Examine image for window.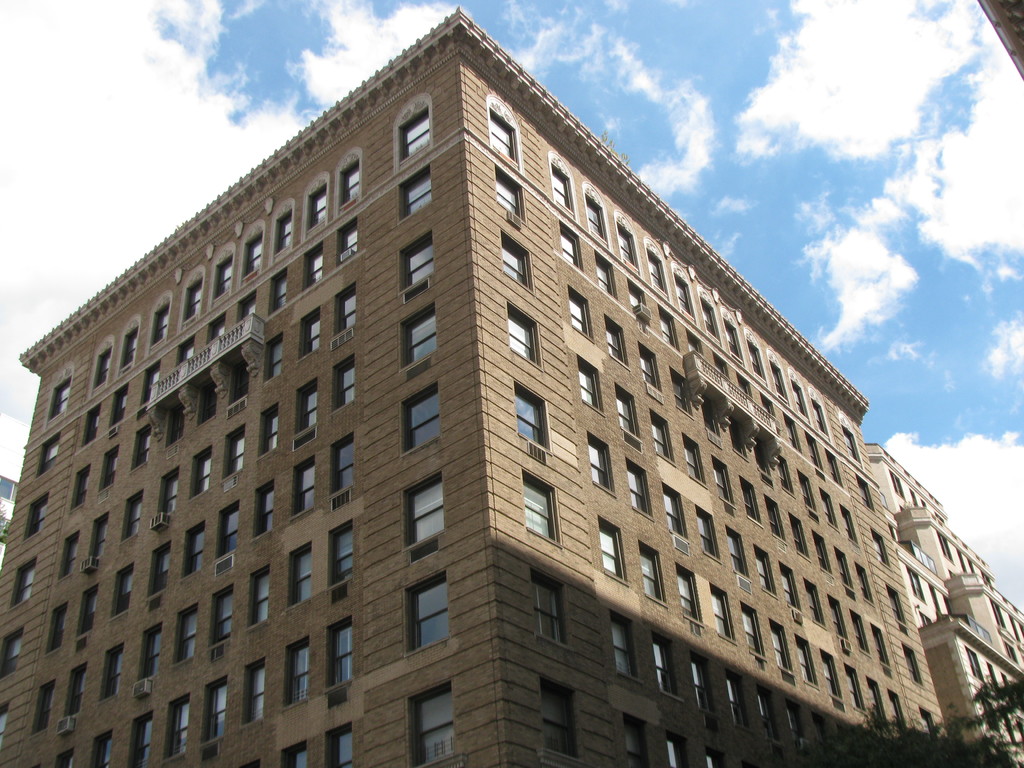
Examination result: (607,617,634,673).
